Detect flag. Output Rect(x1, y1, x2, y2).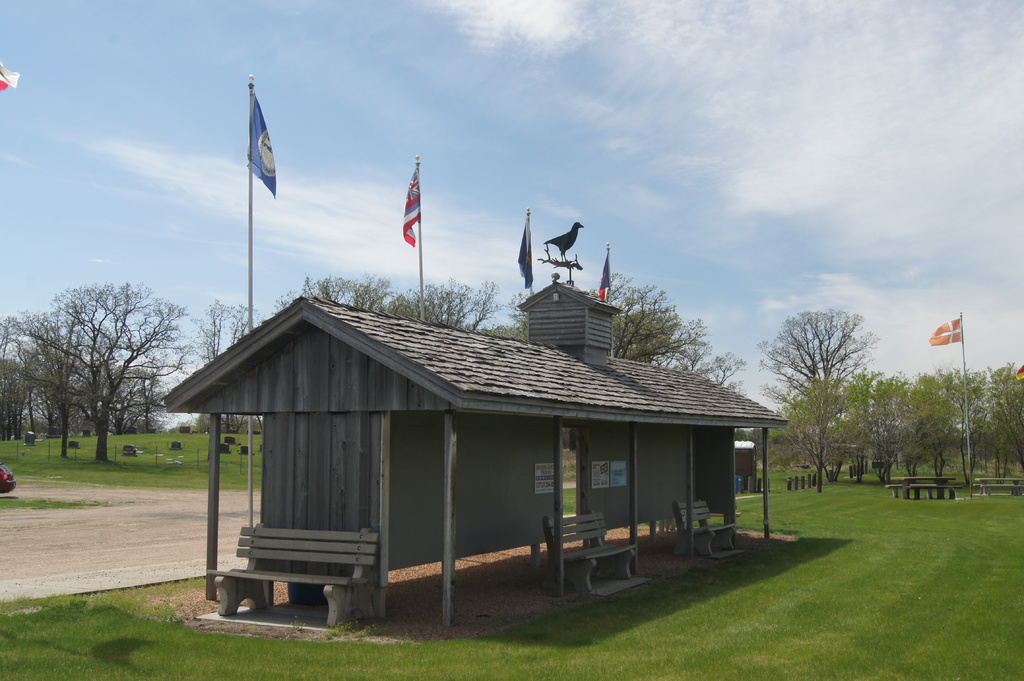
Rect(598, 248, 610, 300).
